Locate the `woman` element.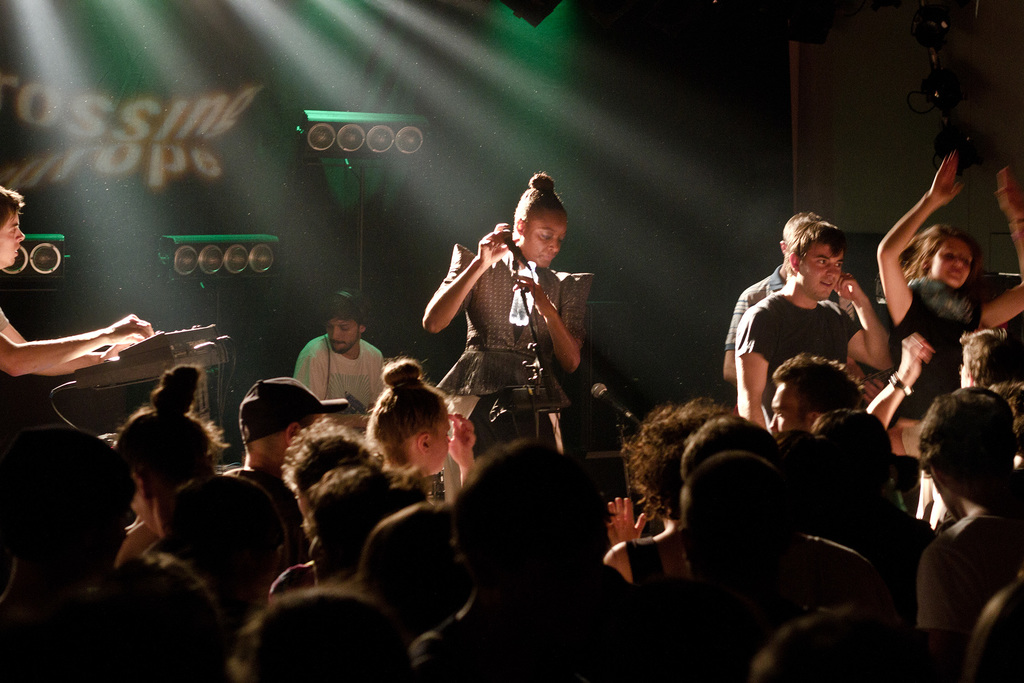
Element bbox: bbox=[114, 361, 228, 568].
